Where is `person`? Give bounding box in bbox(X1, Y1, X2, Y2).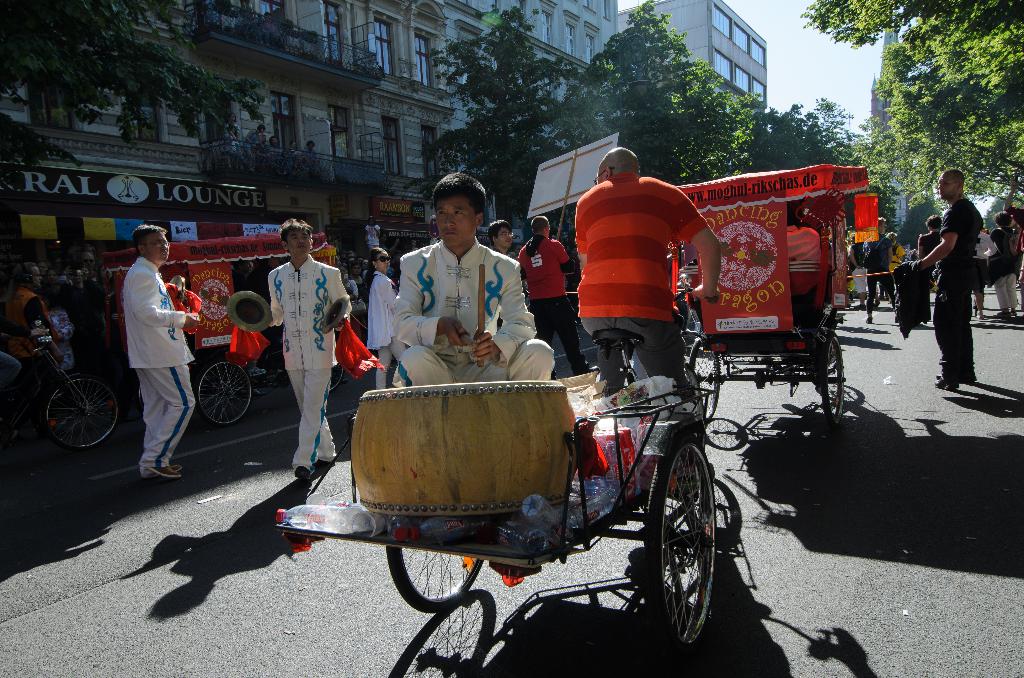
bbox(365, 243, 399, 389).
